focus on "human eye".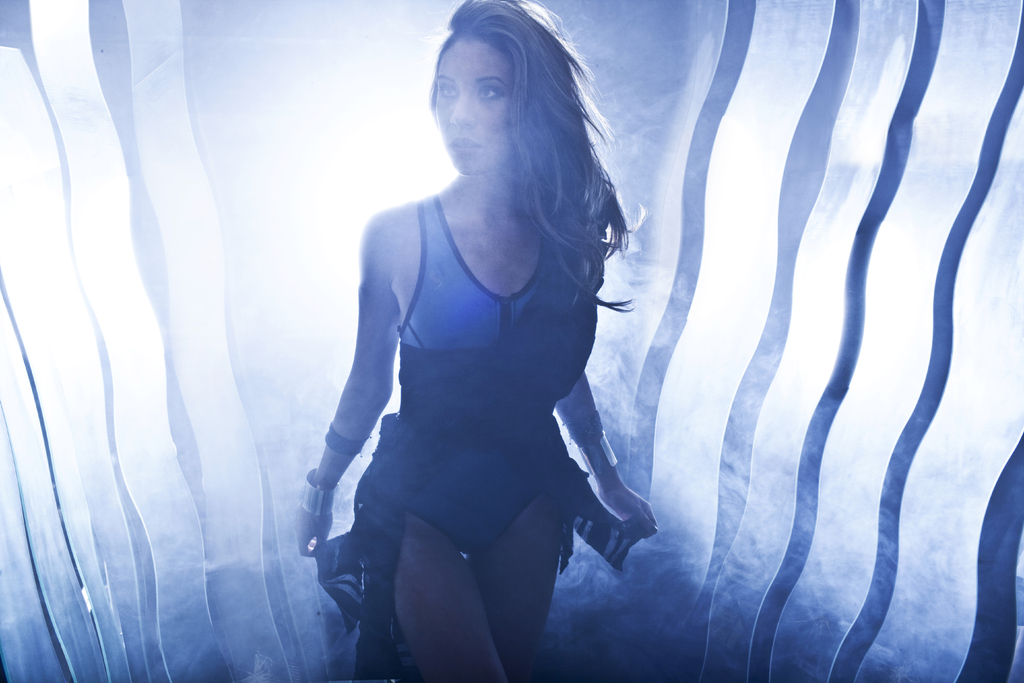
Focused at (473, 83, 502, 103).
